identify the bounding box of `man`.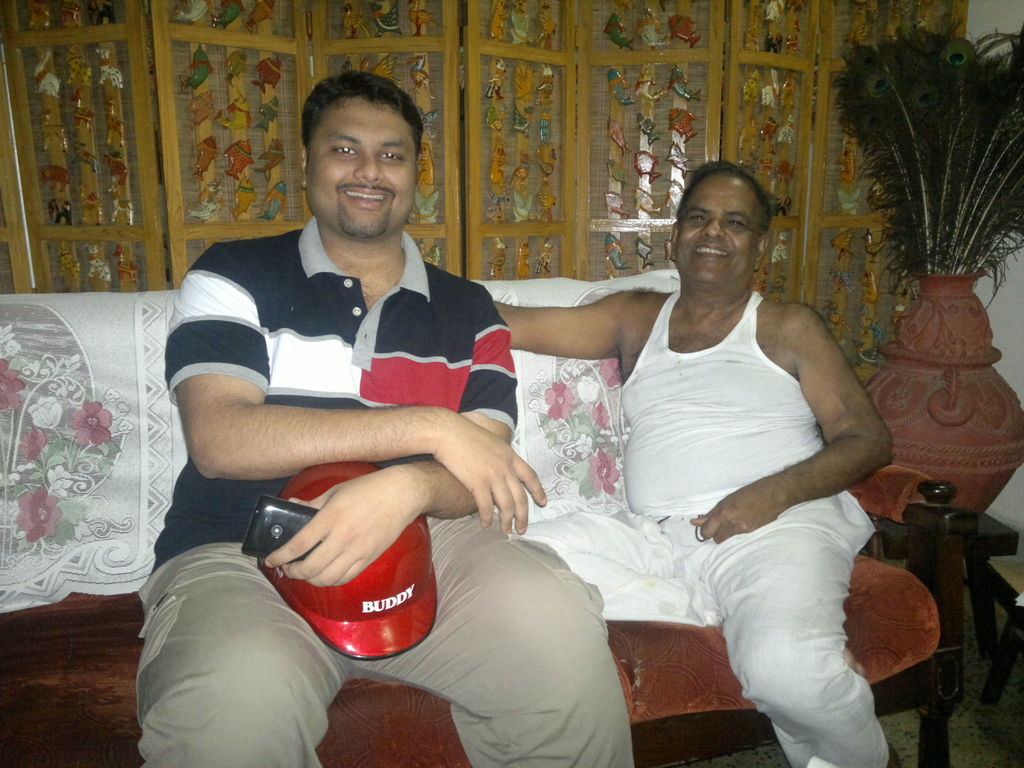
bbox=(126, 72, 639, 767).
